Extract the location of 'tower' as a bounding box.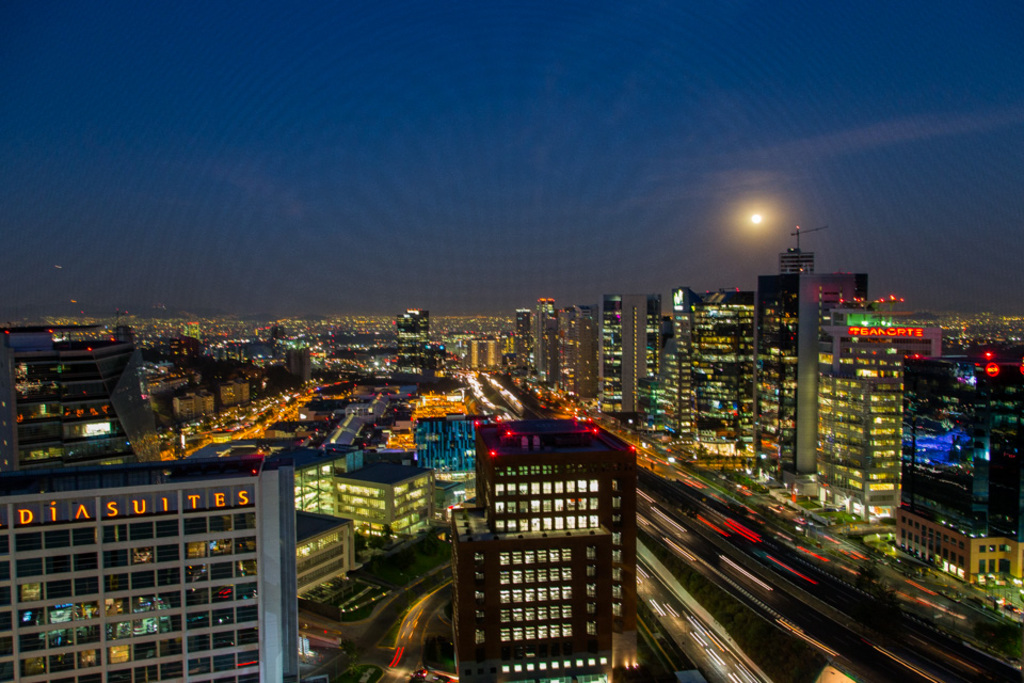
l=450, t=416, r=638, b=682.
